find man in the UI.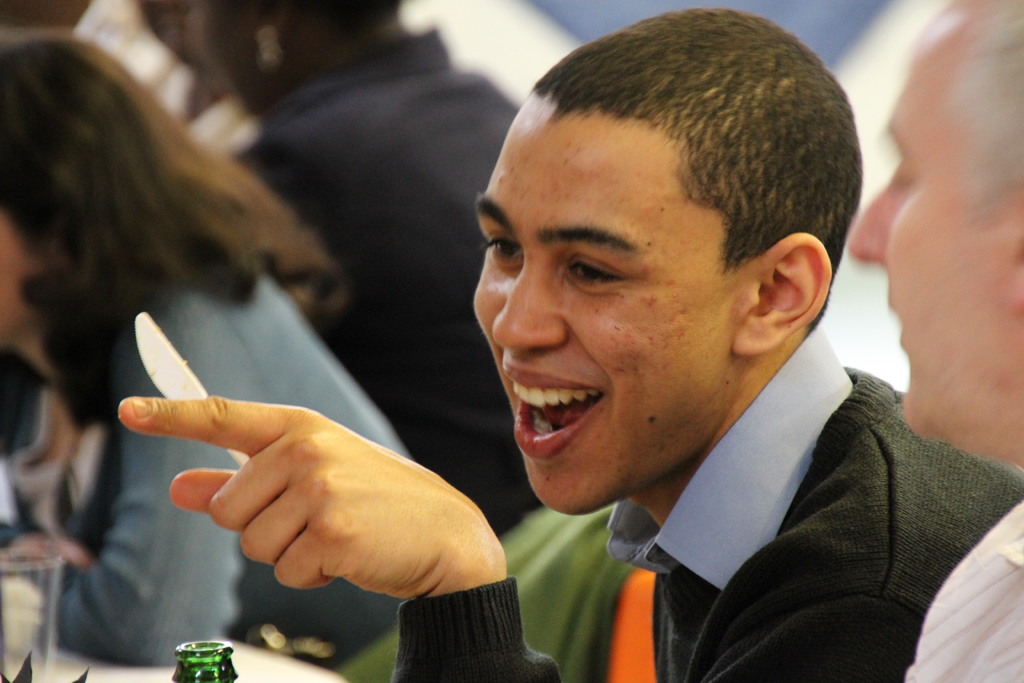
UI element at (left=844, top=0, right=1023, bottom=682).
